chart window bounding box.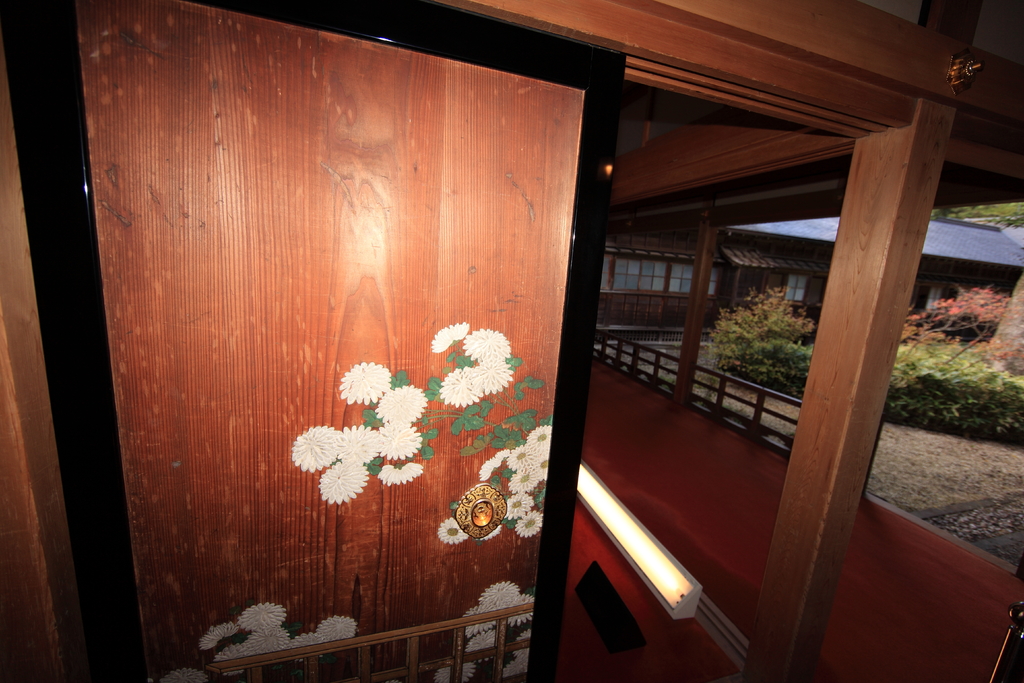
Charted: {"left": 671, "top": 263, "right": 723, "bottom": 299}.
